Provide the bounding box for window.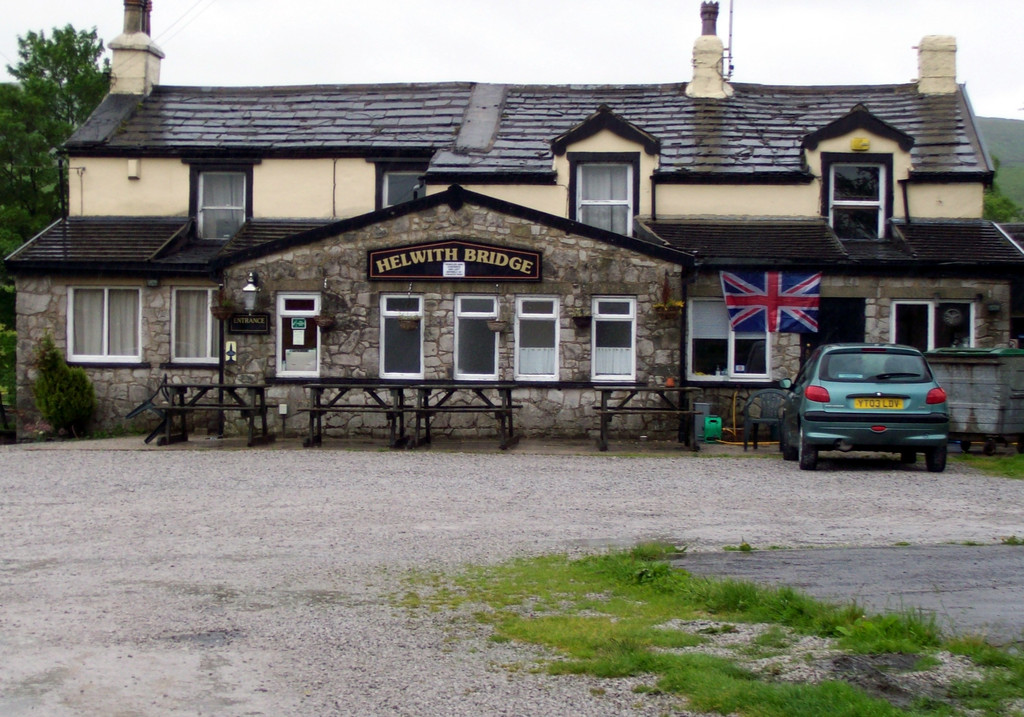
Rect(819, 152, 893, 240).
